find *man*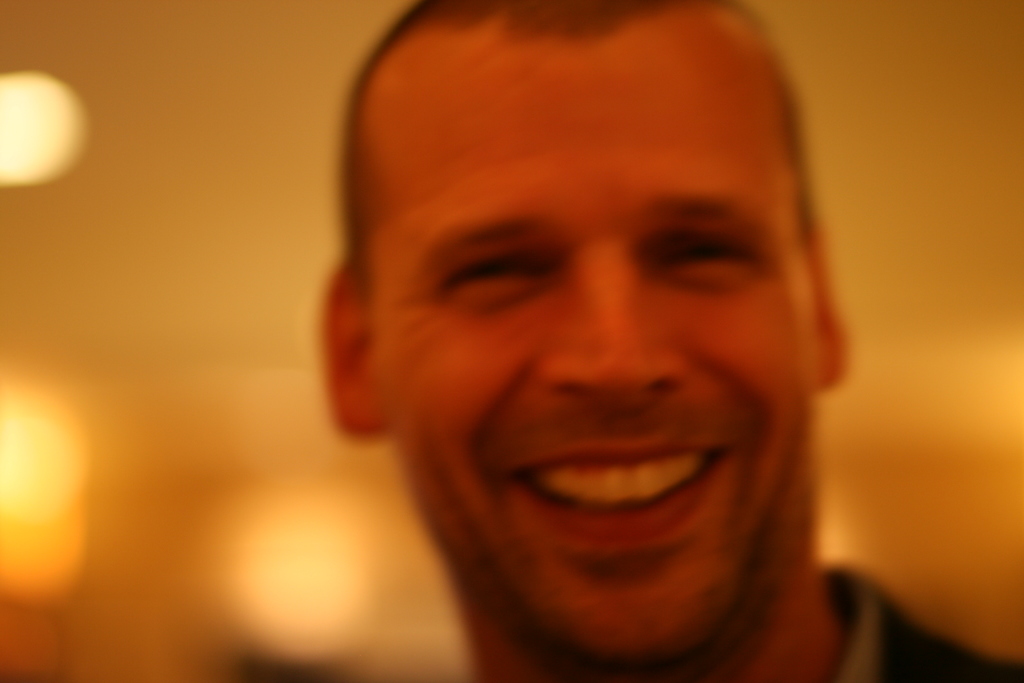
{"x1": 312, "y1": 0, "x2": 1023, "y2": 682}
